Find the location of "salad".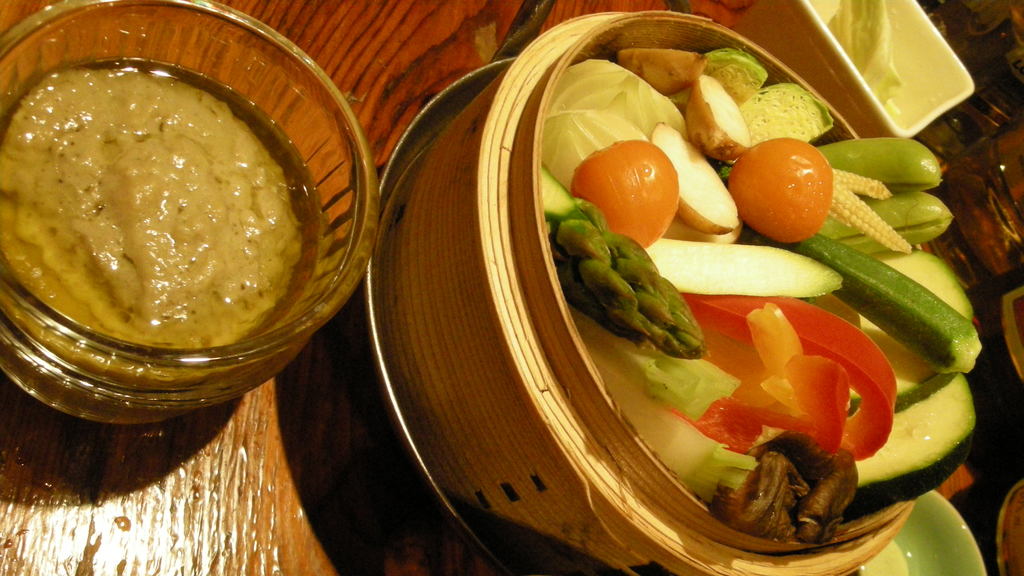
Location: bbox=[535, 37, 997, 542].
